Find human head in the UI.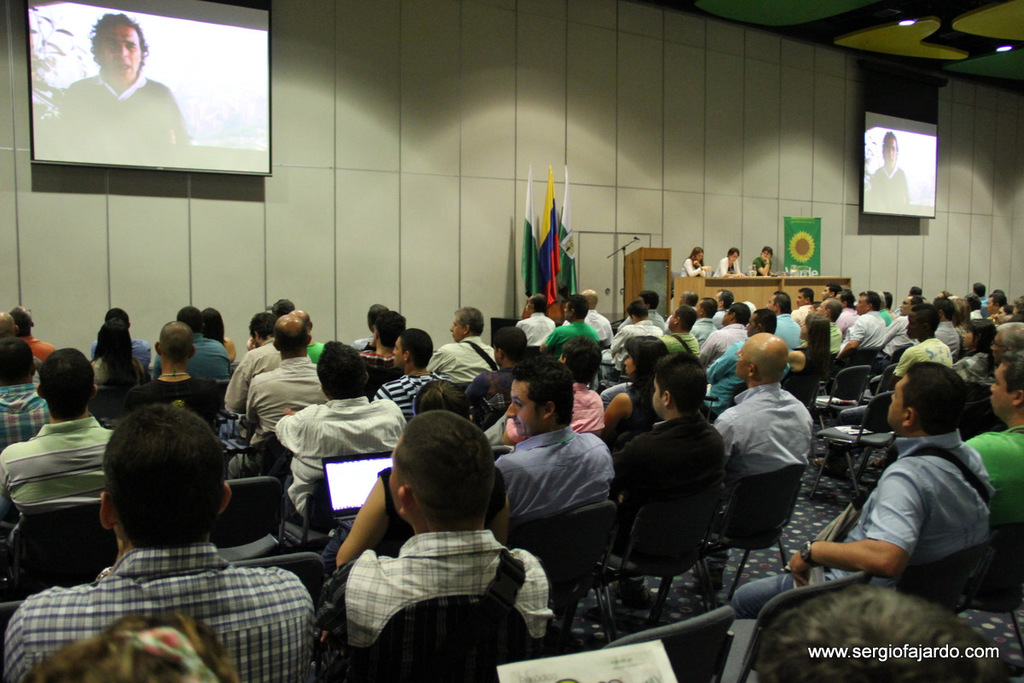
UI element at box=[958, 314, 997, 350].
